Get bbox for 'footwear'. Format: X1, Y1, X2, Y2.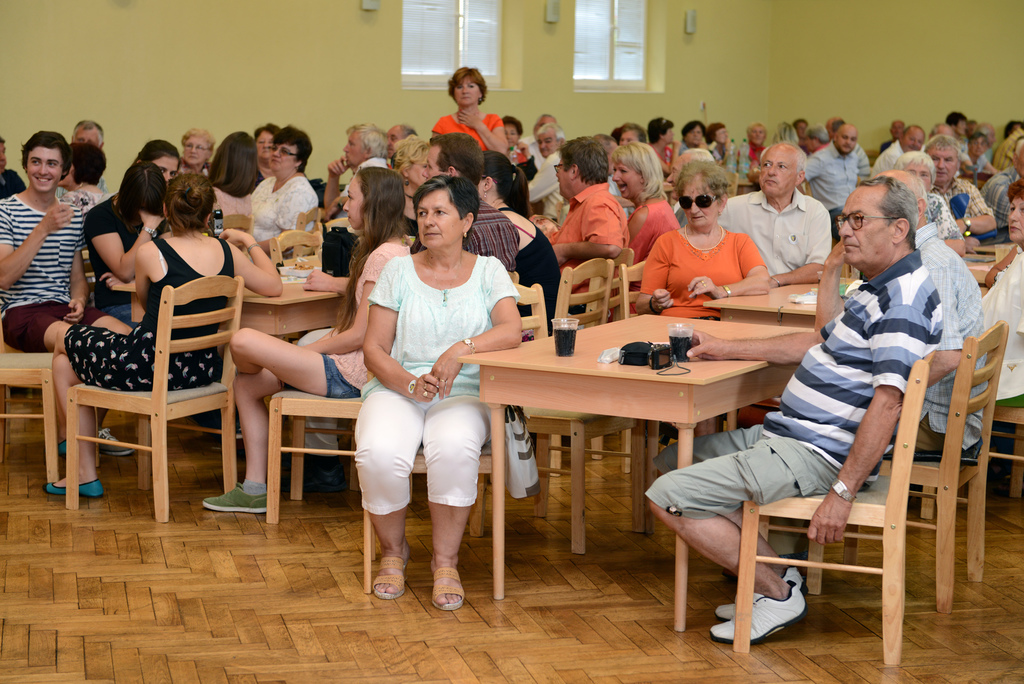
40, 477, 109, 503.
